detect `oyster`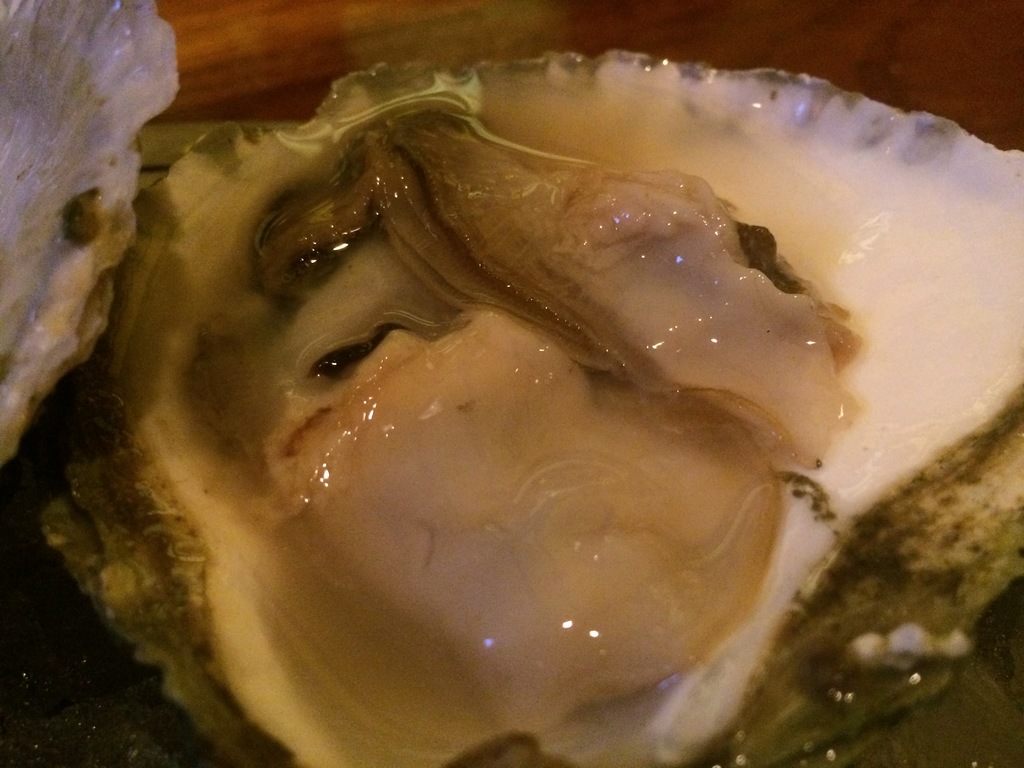
x1=37, y1=51, x2=1020, y2=767
